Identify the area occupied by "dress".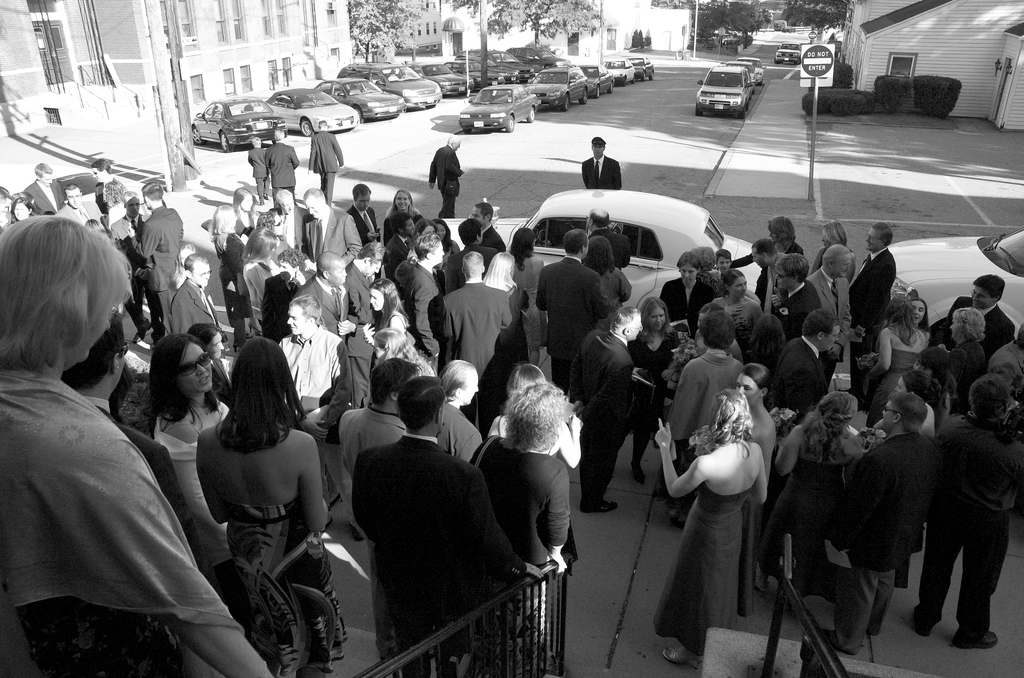
Area: [0,370,251,677].
